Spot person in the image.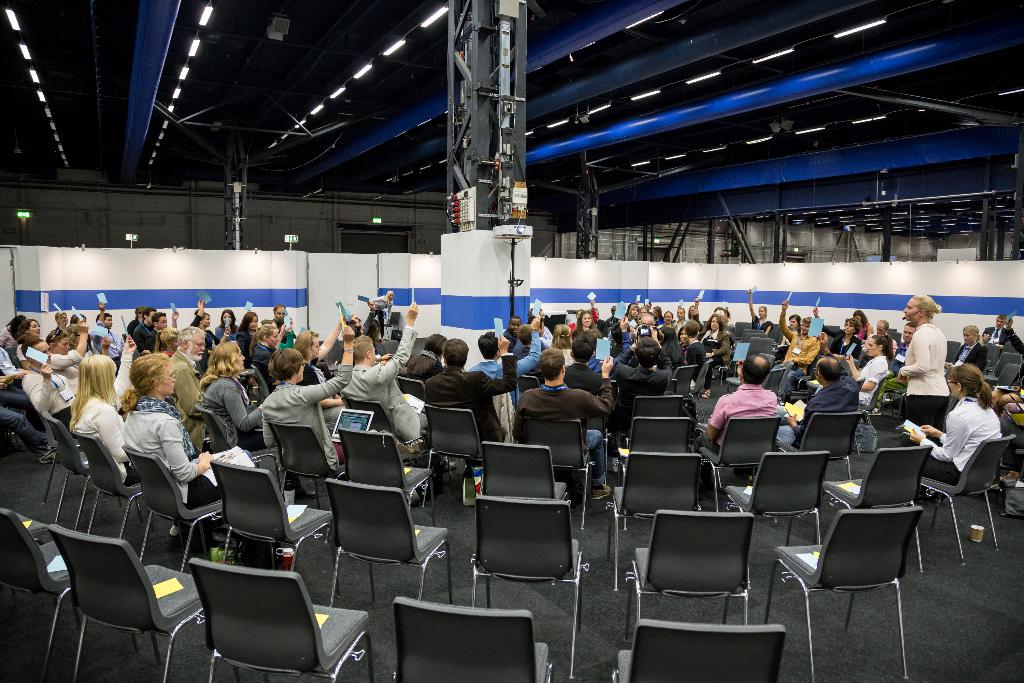
person found at [775, 352, 859, 454].
